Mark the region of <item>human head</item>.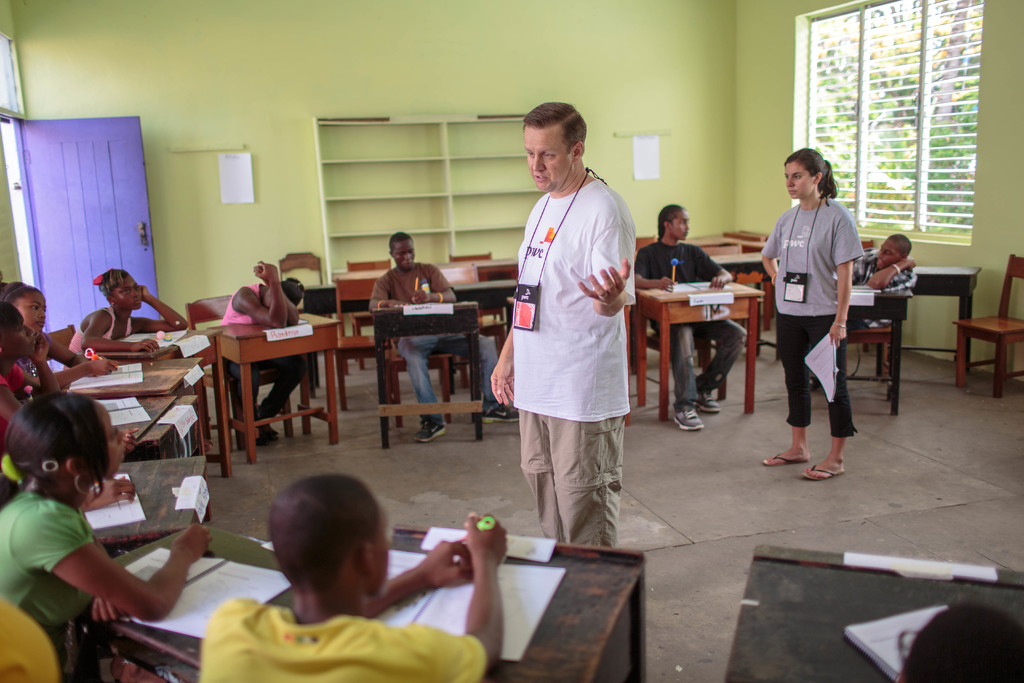
Region: (520,104,589,193).
